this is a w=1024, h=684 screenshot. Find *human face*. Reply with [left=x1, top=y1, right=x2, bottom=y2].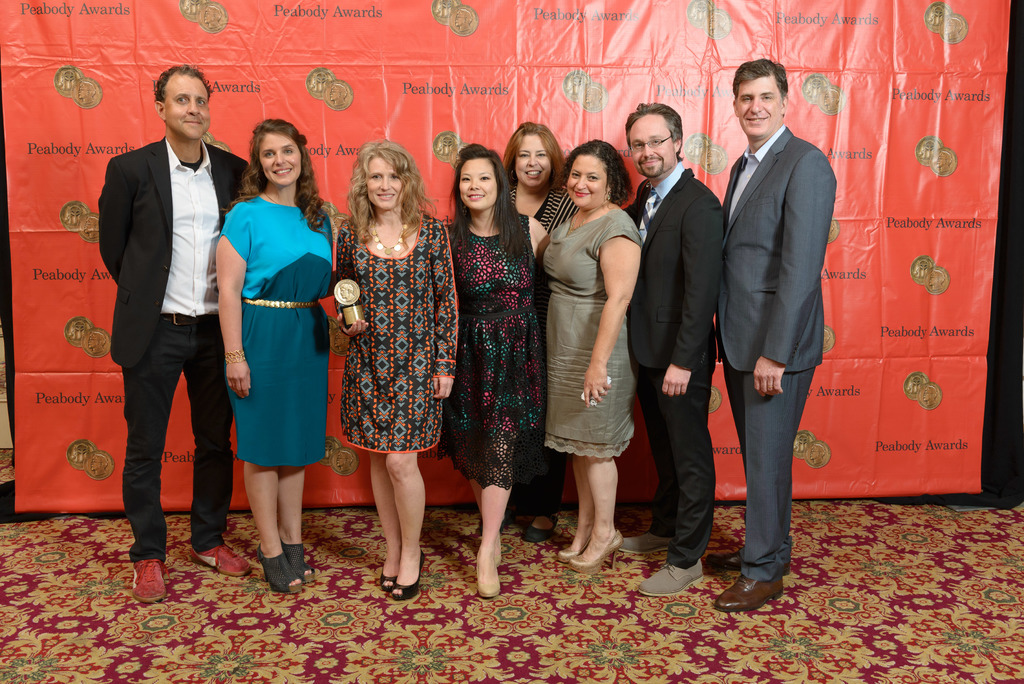
[left=627, top=122, right=676, bottom=180].
